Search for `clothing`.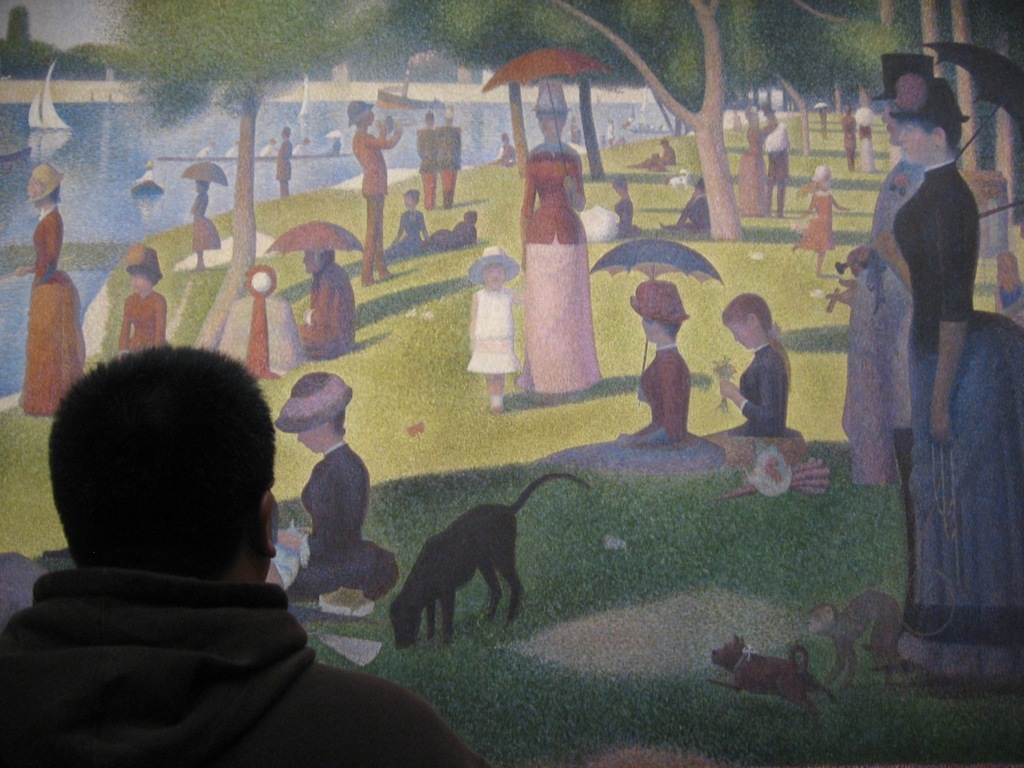
Found at (704, 342, 808, 472).
